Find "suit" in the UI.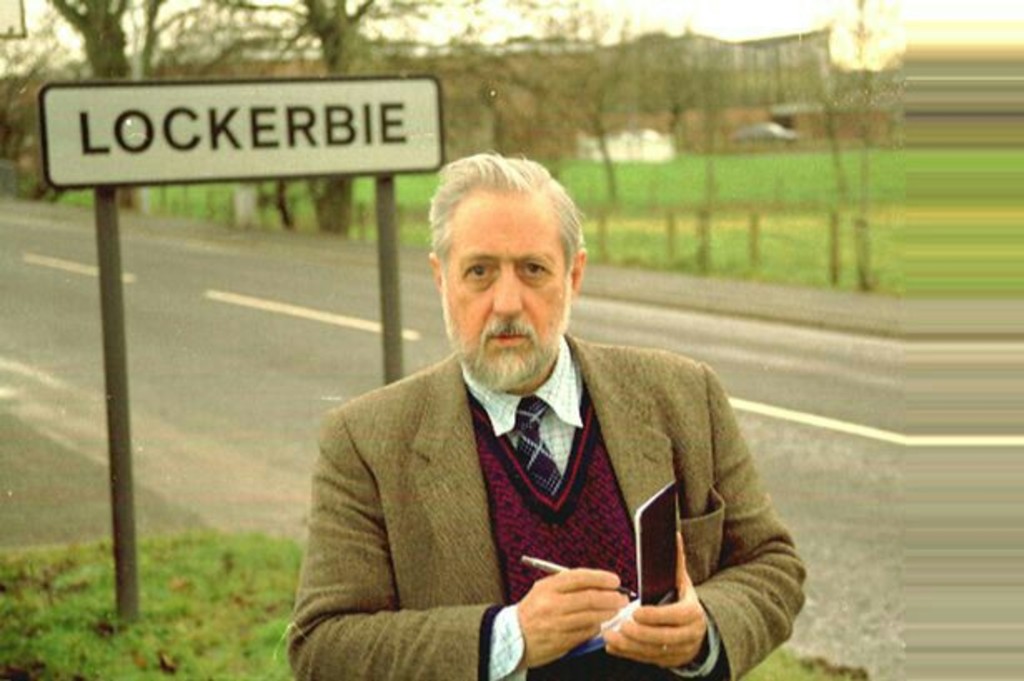
UI element at <box>291,241,801,661</box>.
